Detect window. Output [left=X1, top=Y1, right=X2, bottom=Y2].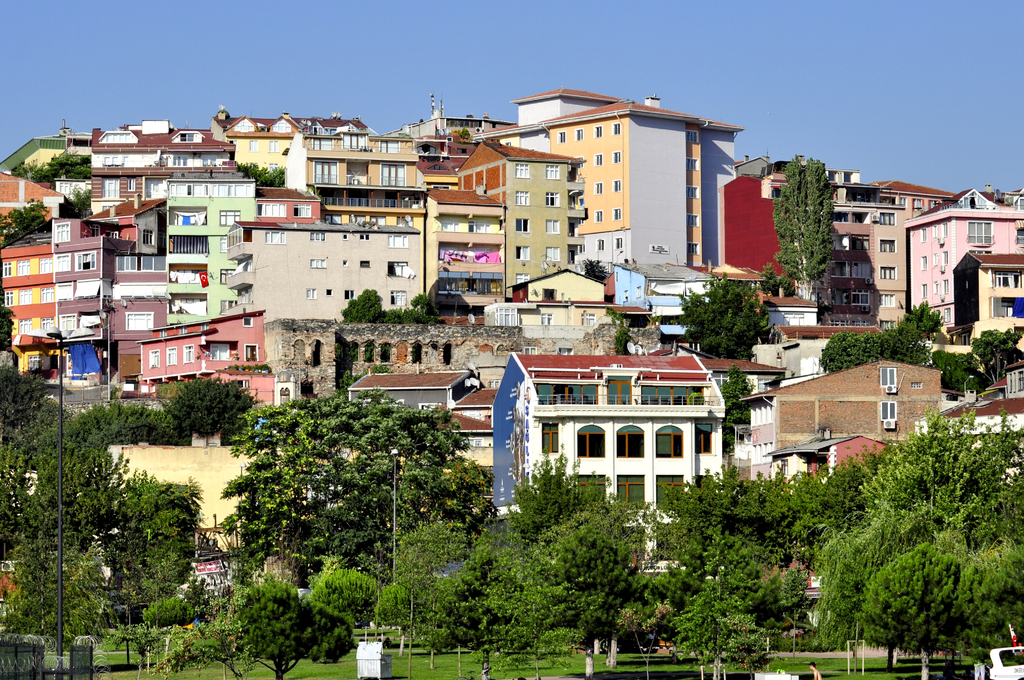
[left=614, top=181, right=624, bottom=194].
